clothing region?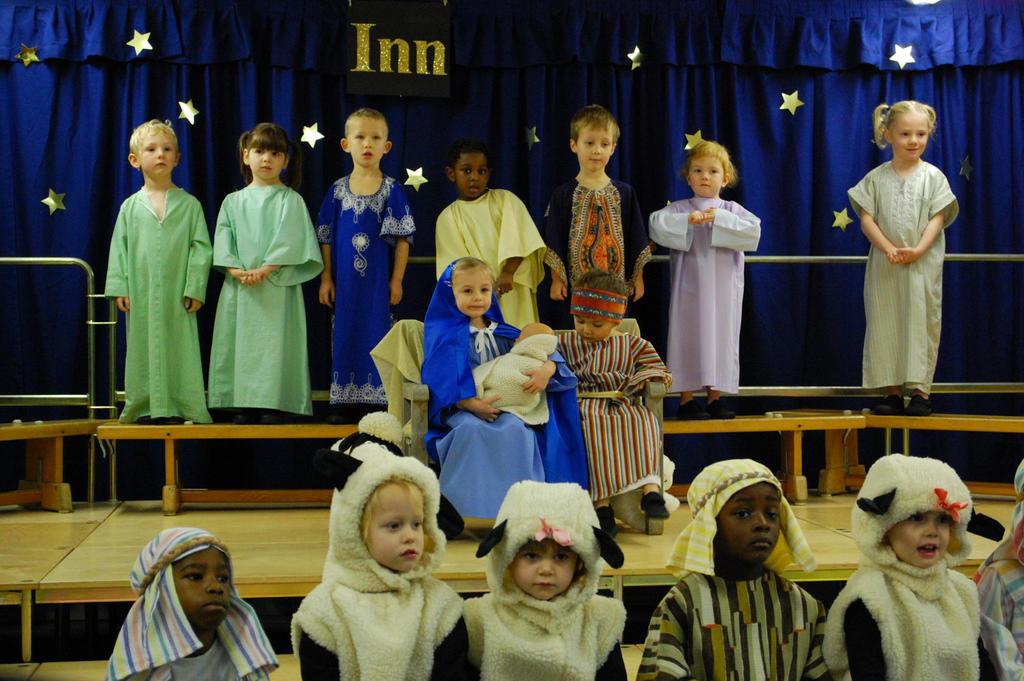
(x1=419, y1=322, x2=589, y2=522)
